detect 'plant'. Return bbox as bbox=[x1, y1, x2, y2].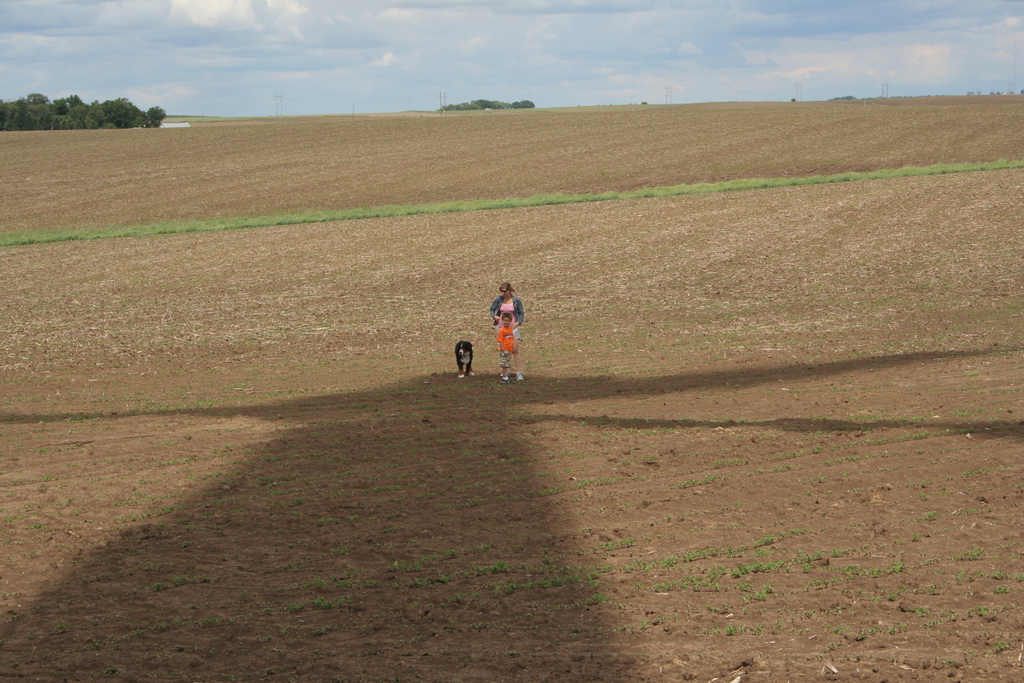
bbox=[657, 553, 681, 569].
